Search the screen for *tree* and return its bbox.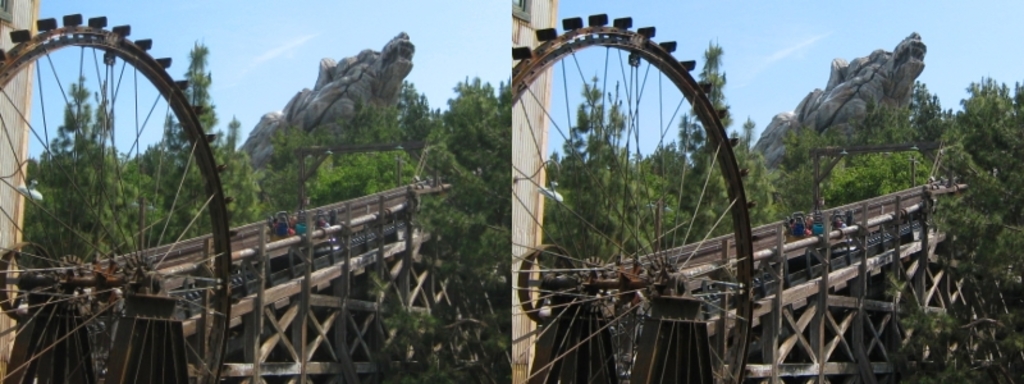
Found: 142:35:261:260.
